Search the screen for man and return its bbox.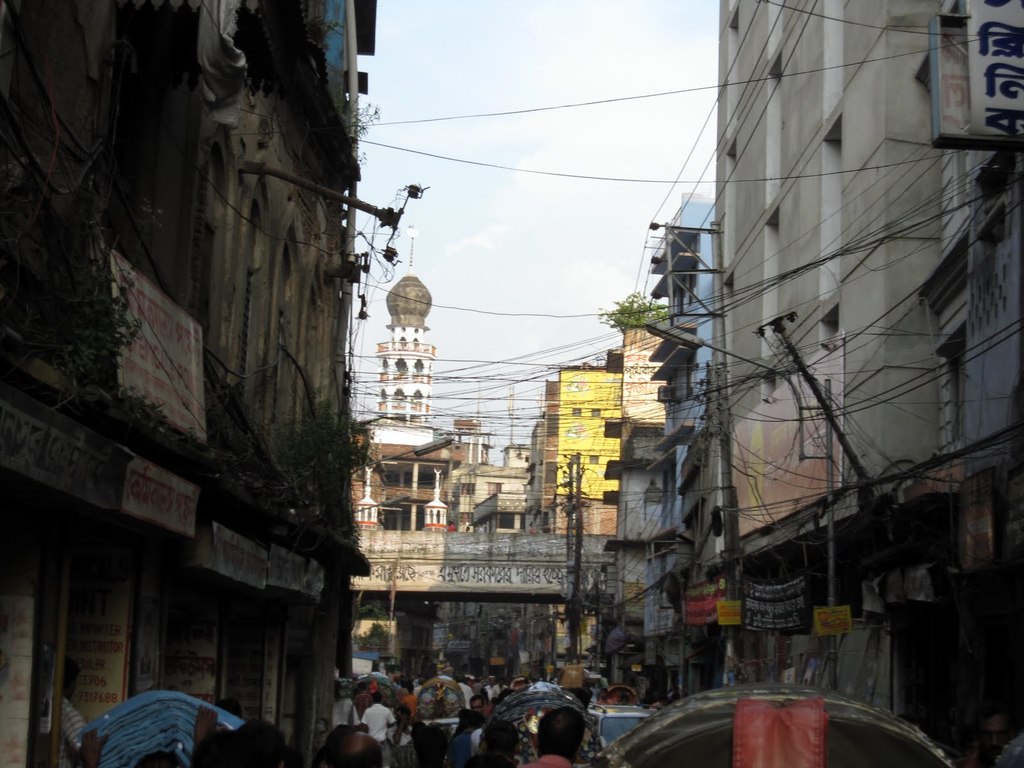
Found: {"left": 531, "top": 708, "right": 591, "bottom": 767}.
